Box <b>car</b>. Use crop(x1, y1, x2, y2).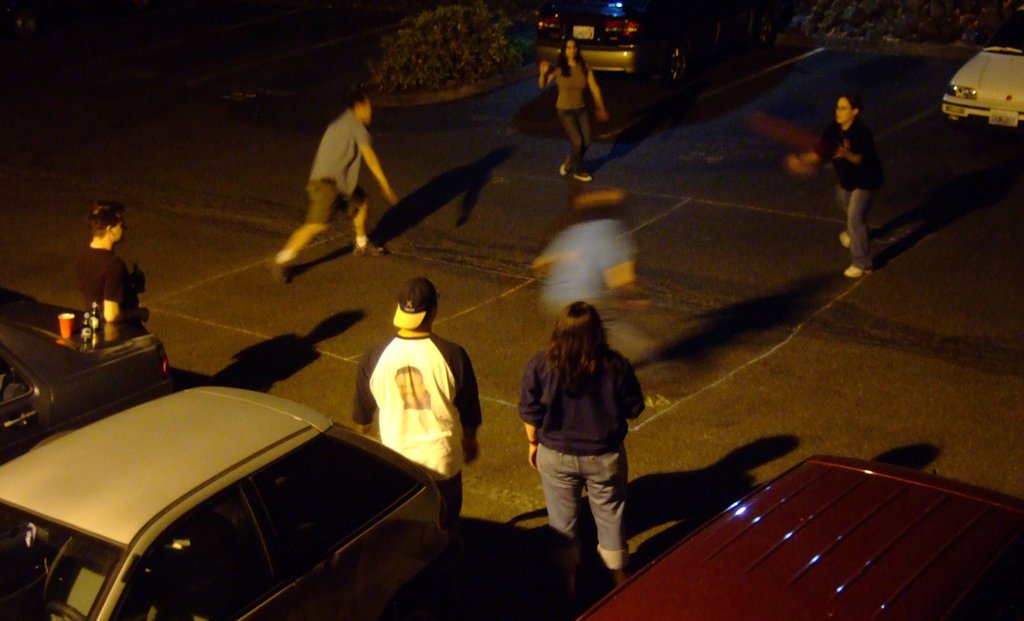
crop(532, 0, 690, 90).
